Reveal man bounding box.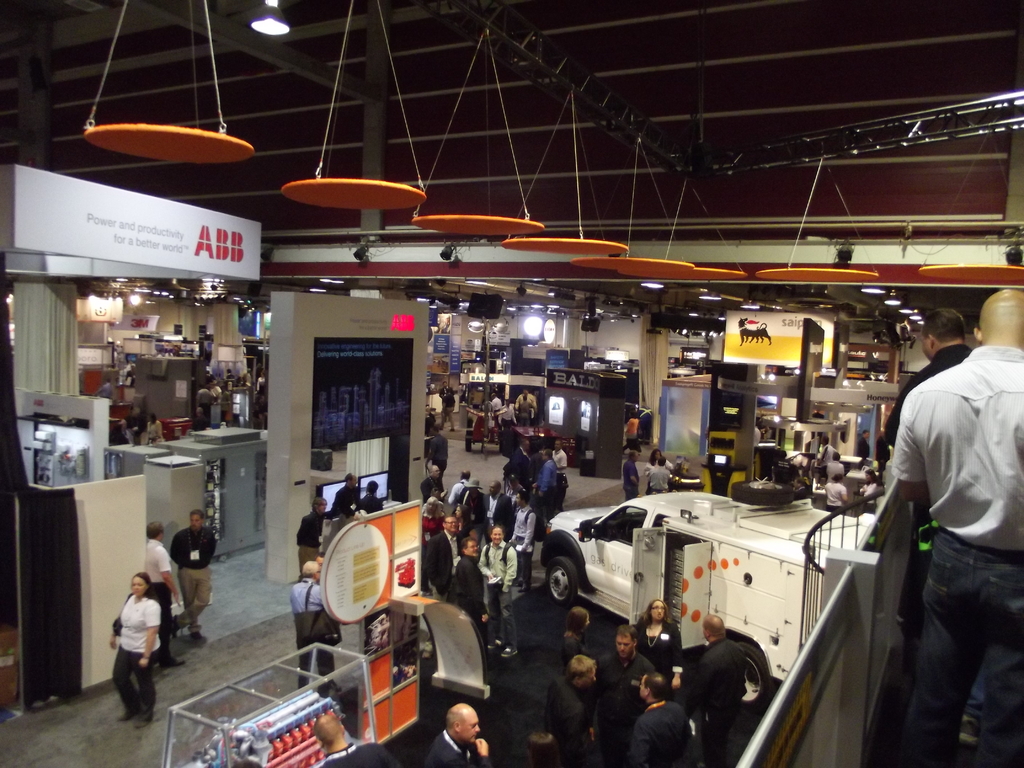
Revealed: select_region(148, 520, 180, 664).
